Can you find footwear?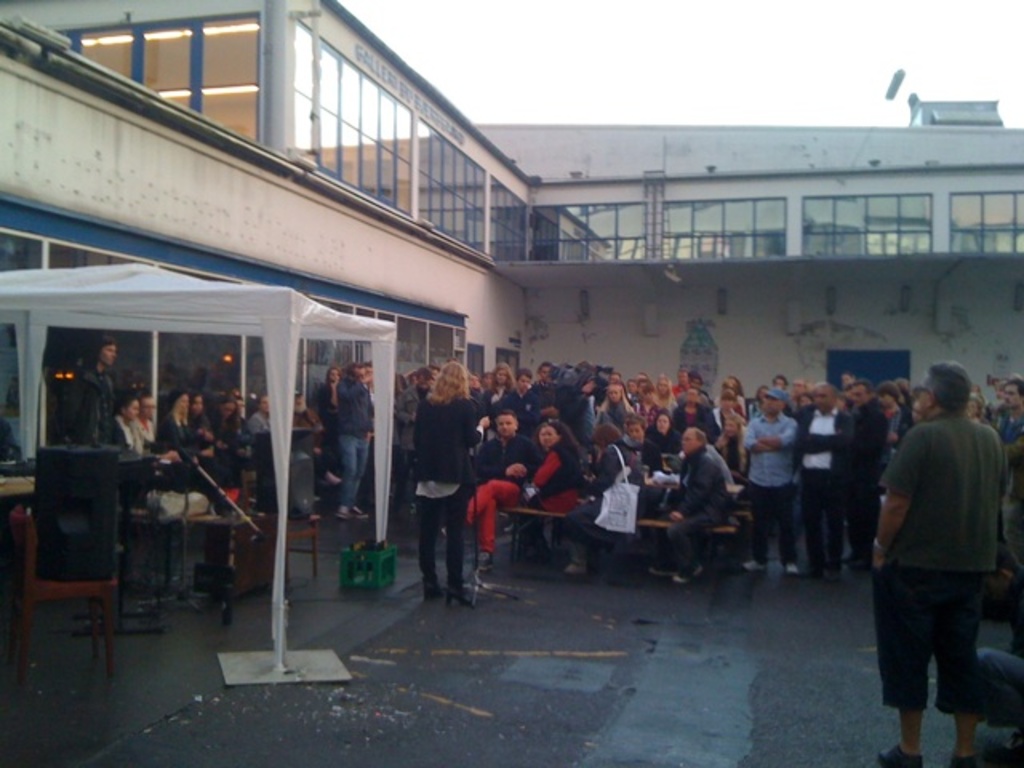
Yes, bounding box: 674:566:702:582.
